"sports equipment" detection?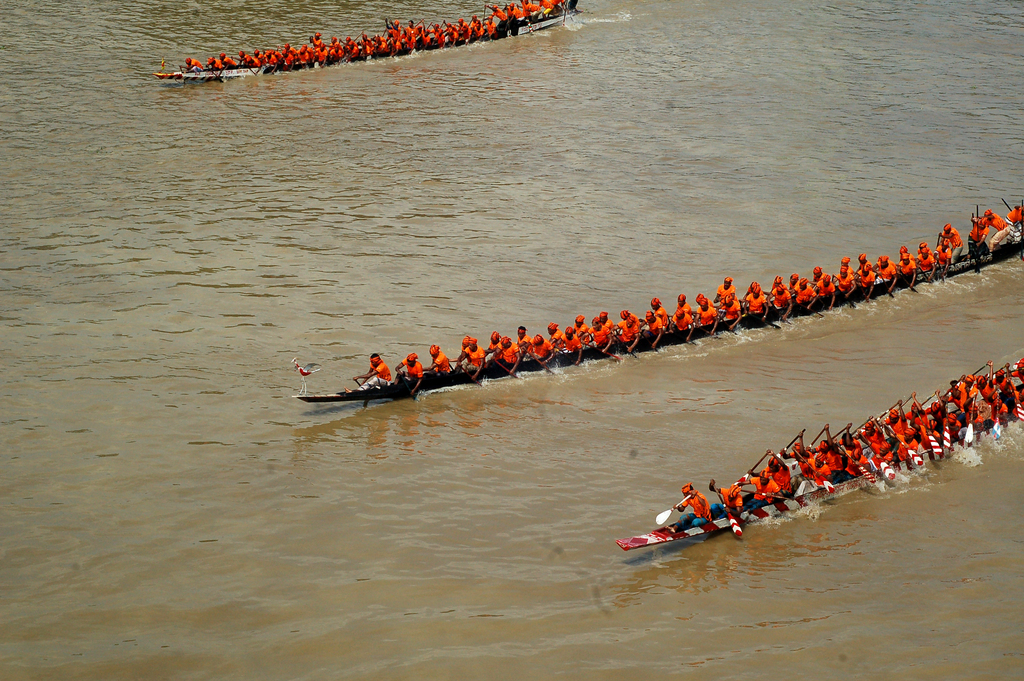
BBox(794, 448, 829, 495)
